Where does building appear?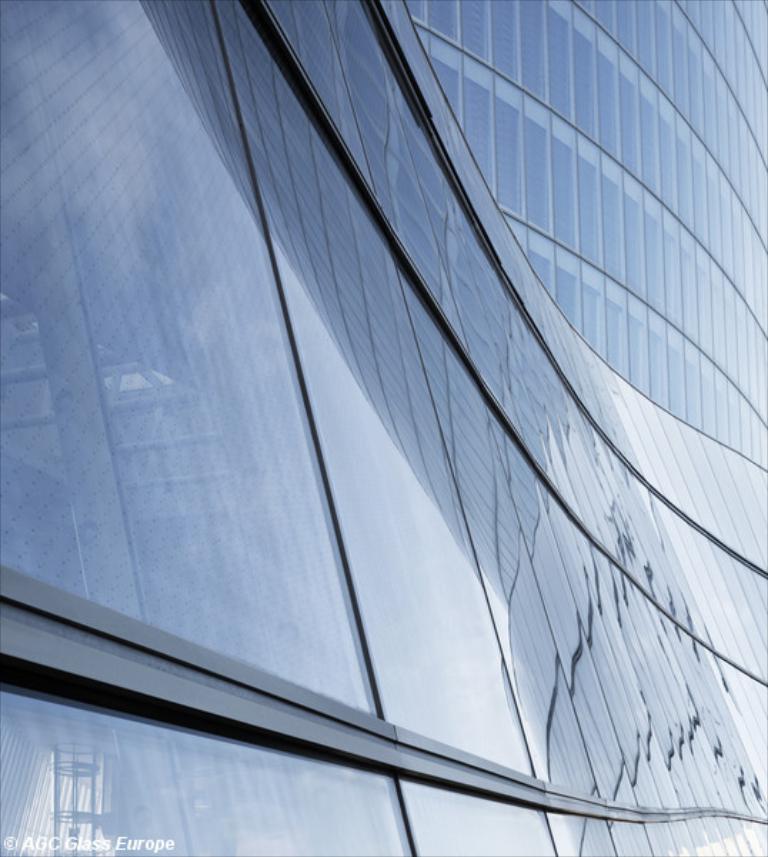
Appears at rect(1, 0, 767, 856).
